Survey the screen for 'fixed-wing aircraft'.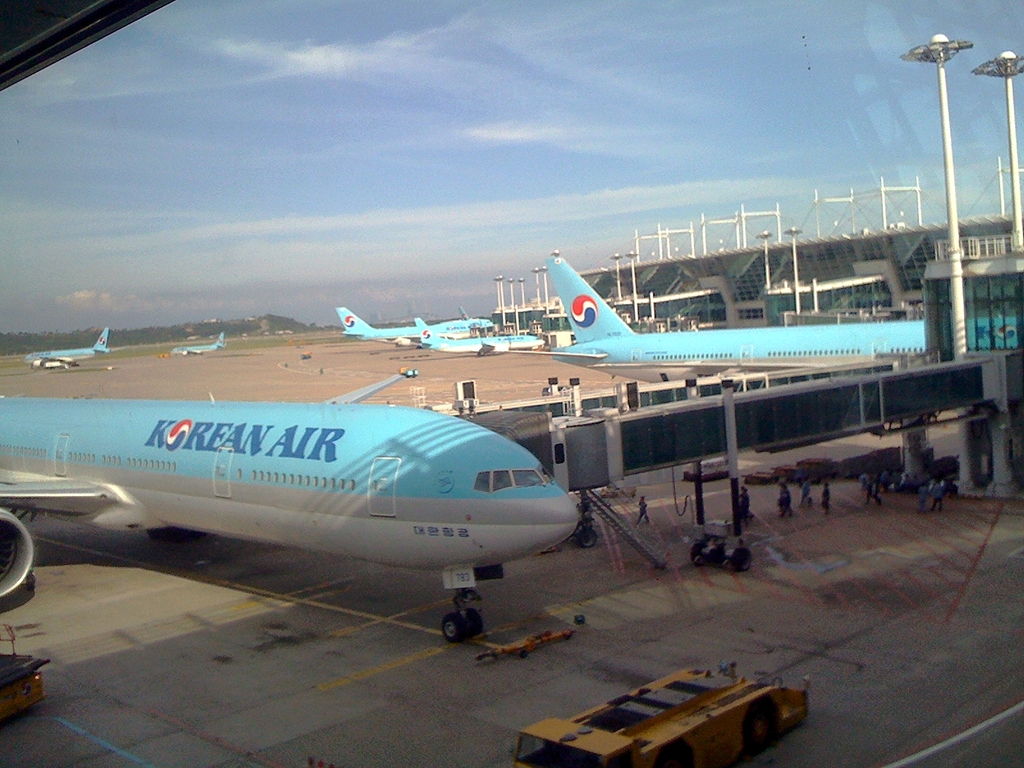
Survey found: <box>28,325,109,365</box>.
